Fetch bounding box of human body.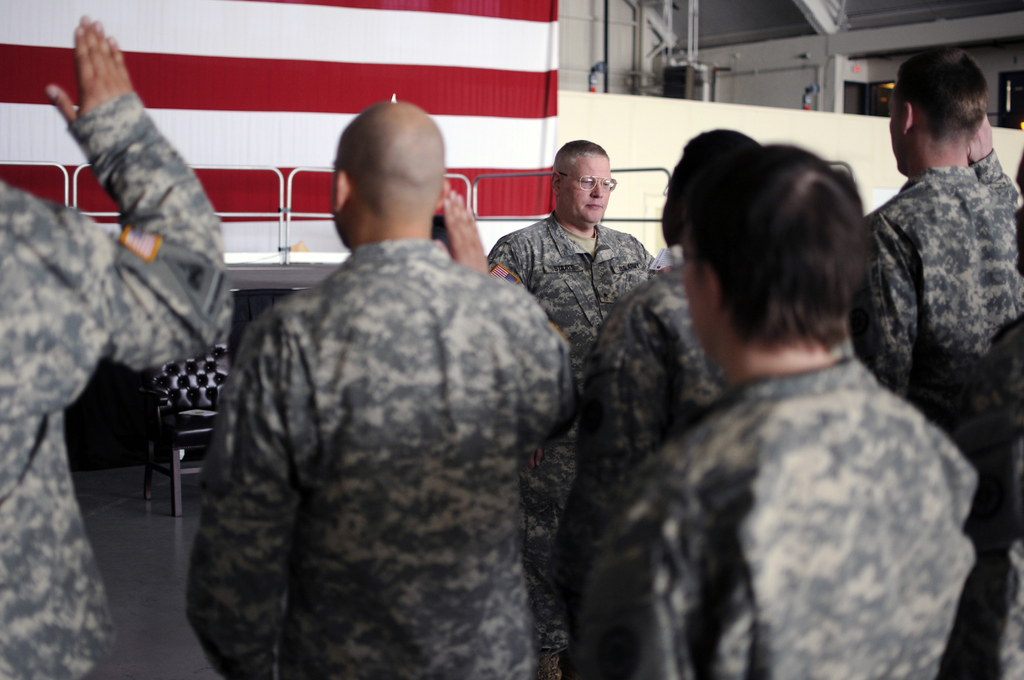
Bbox: crop(481, 207, 656, 679).
